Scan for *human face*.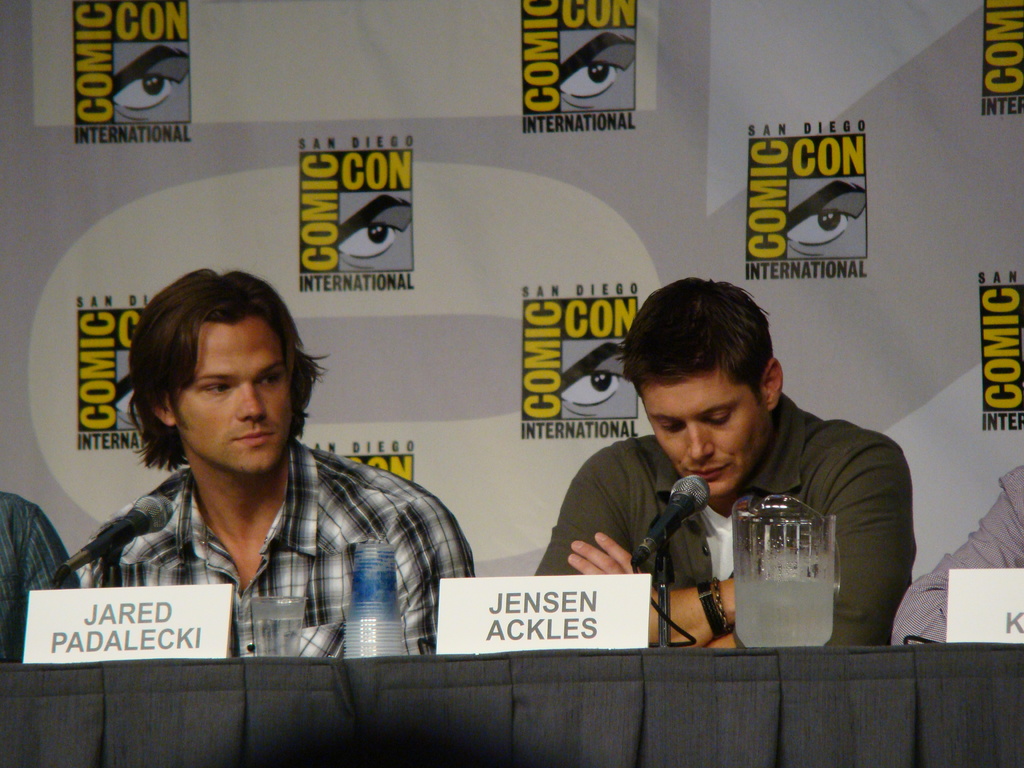
Scan result: rect(181, 325, 301, 479).
